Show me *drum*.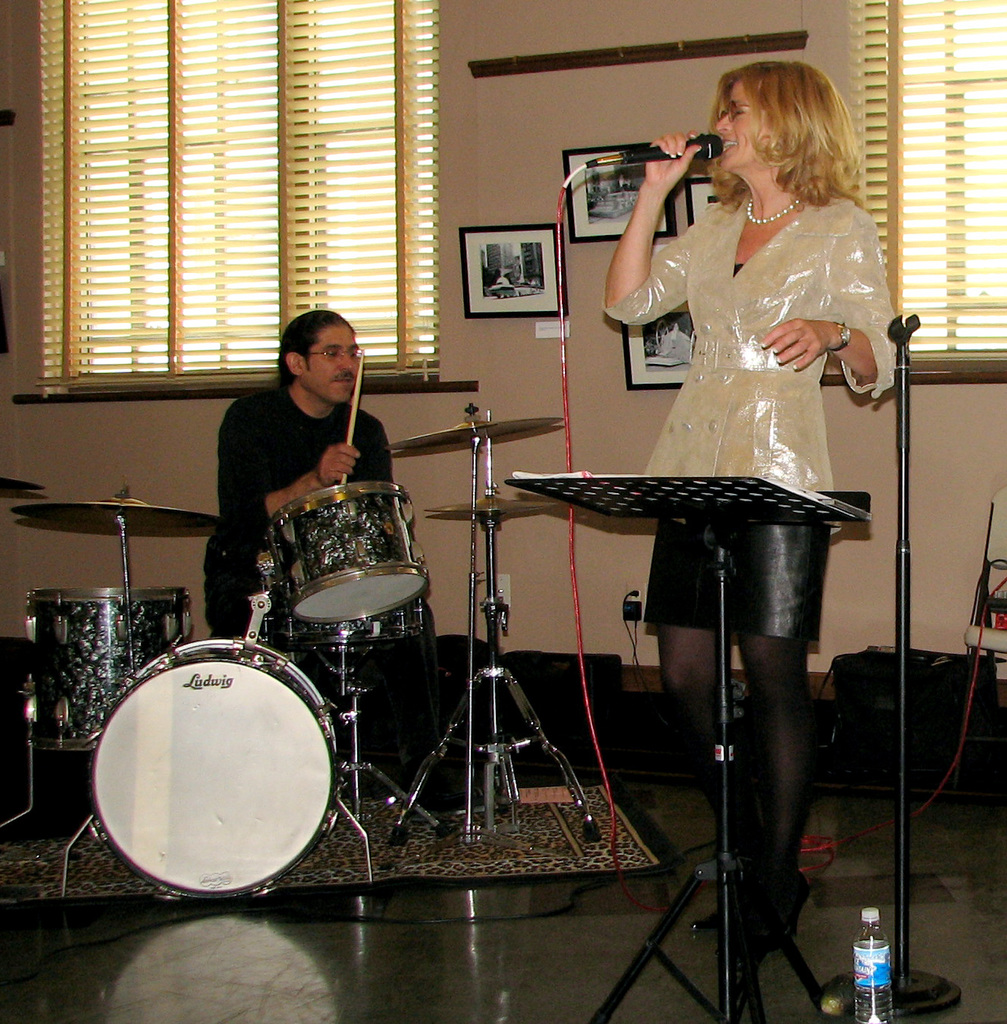
*drum* is here: [x1=92, y1=639, x2=338, y2=900].
